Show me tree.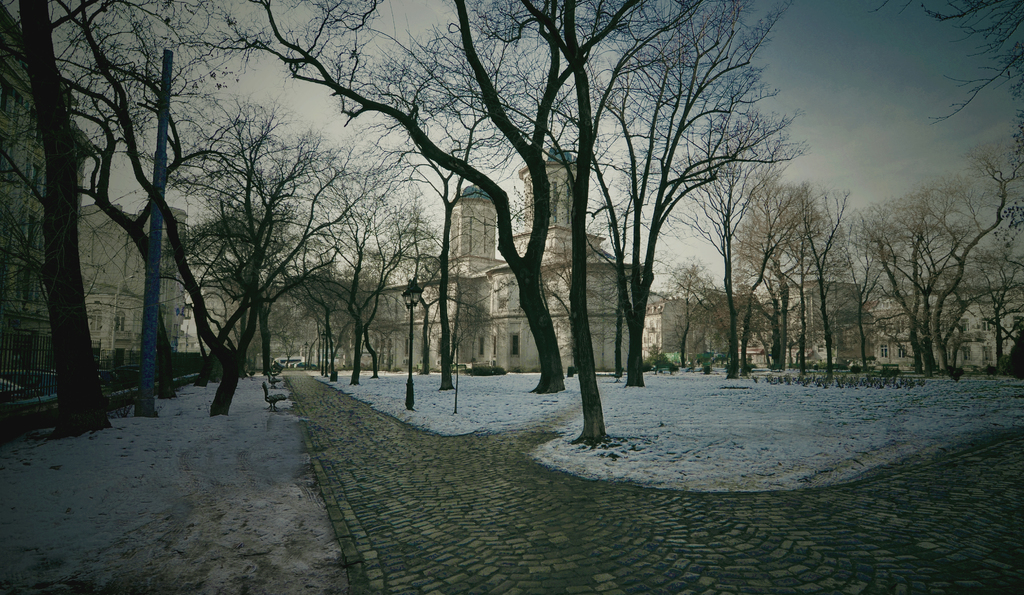
tree is here: Rect(693, 253, 789, 375).
